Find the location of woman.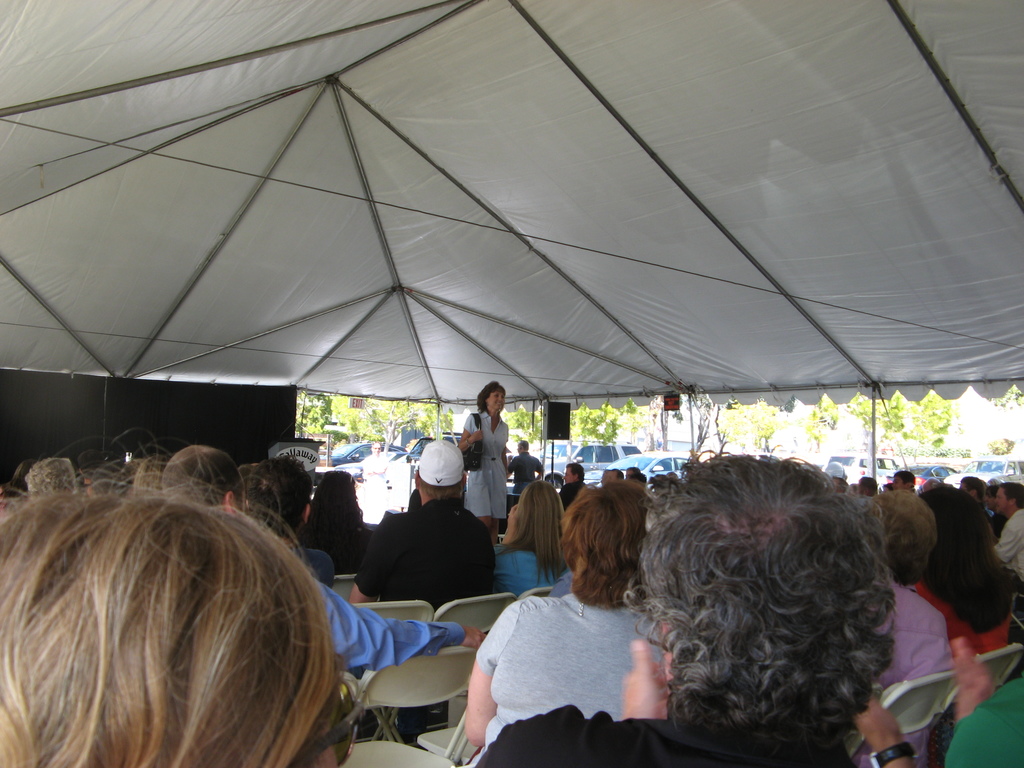
Location: <bbox>457, 378, 510, 541</bbox>.
